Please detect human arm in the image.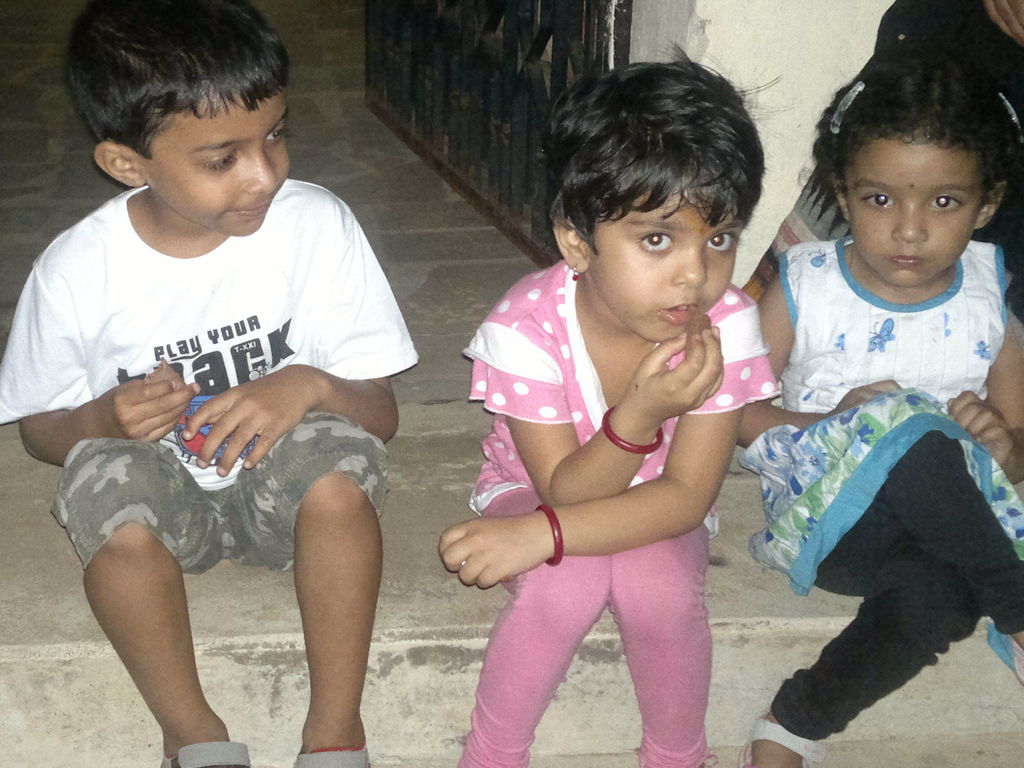
(left=947, top=315, right=1023, bottom=491).
